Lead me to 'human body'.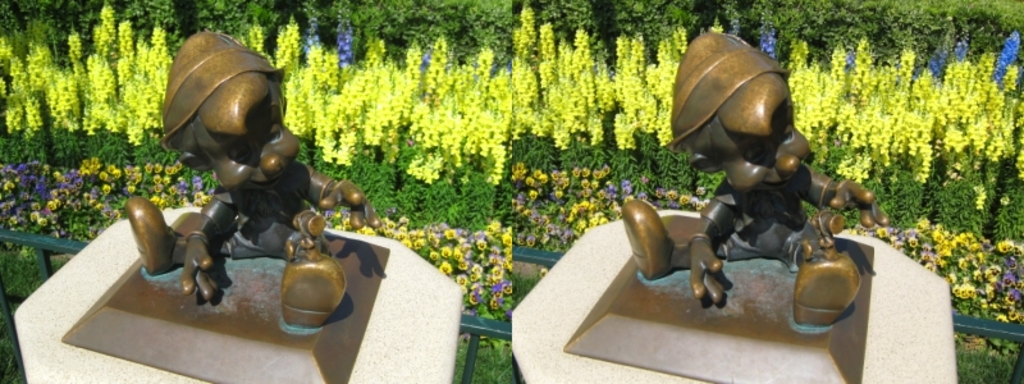
Lead to left=137, top=13, right=367, bottom=303.
